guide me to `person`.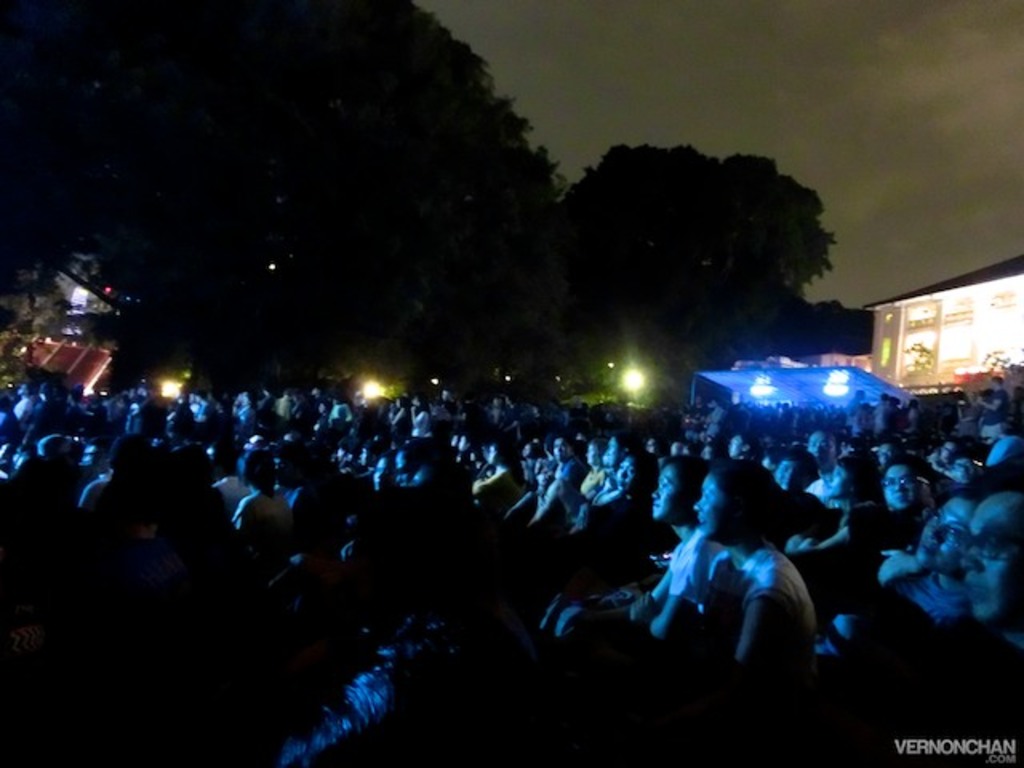
Guidance: rect(307, 427, 362, 544).
